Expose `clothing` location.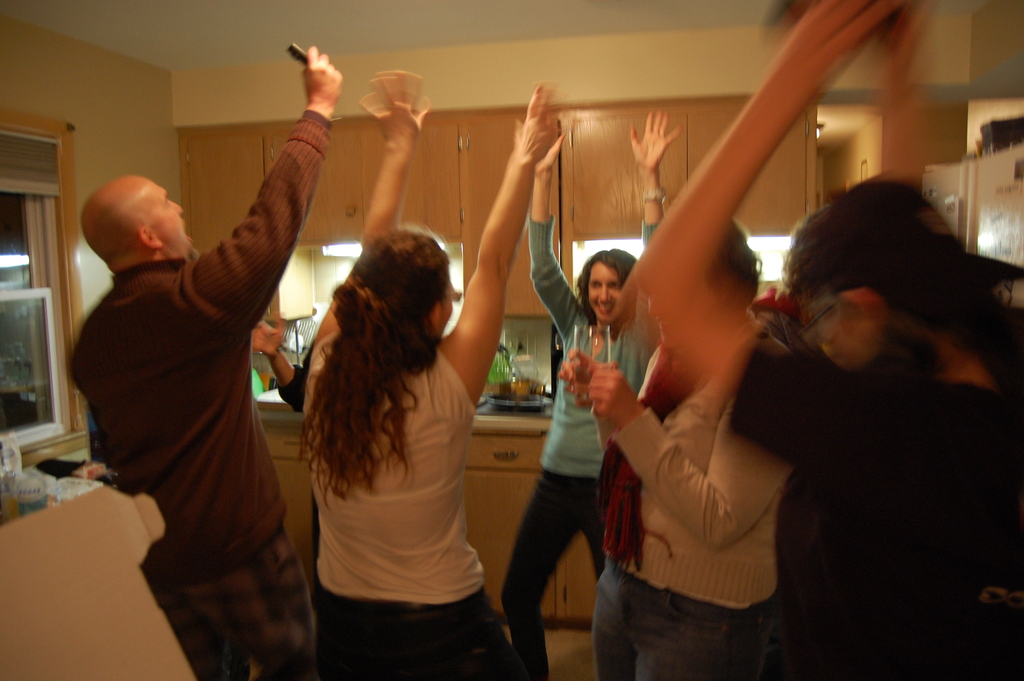
Exposed at x1=313 y1=343 x2=500 y2=678.
